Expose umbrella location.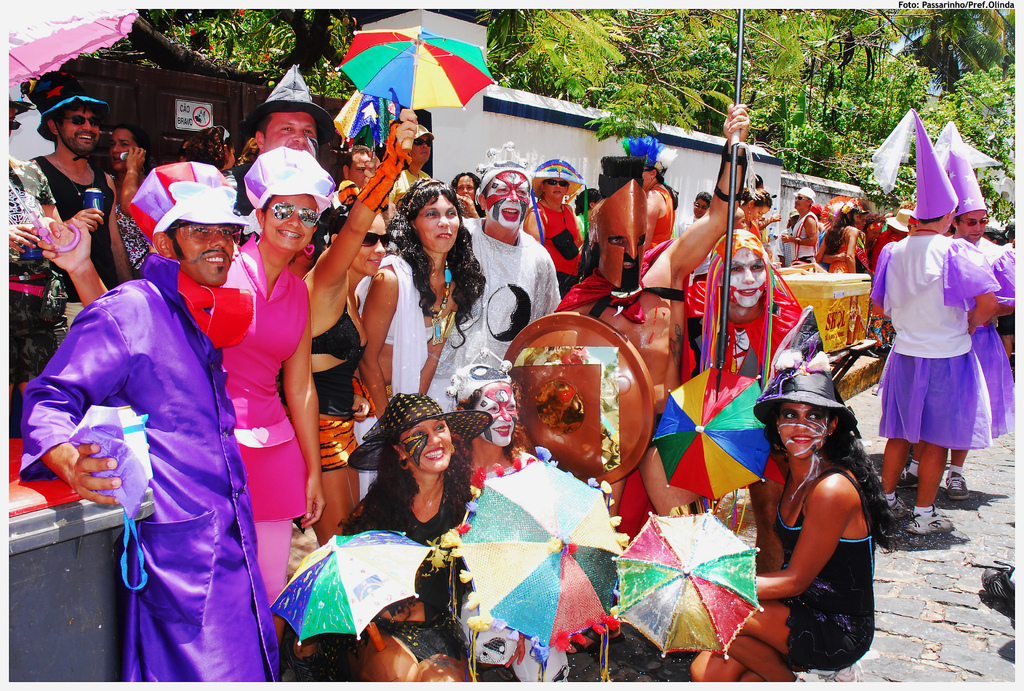
Exposed at {"left": 268, "top": 532, "right": 436, "bottom": 642}.
